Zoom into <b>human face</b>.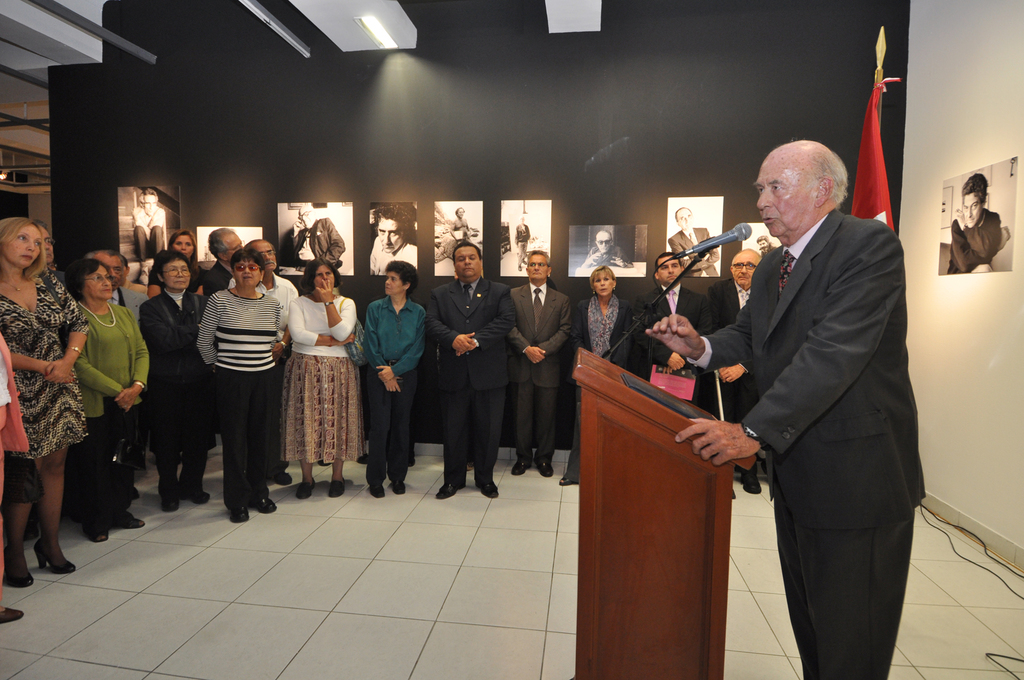
Zoom target: <bbox>756, 156, 817, 238</bbox>.
